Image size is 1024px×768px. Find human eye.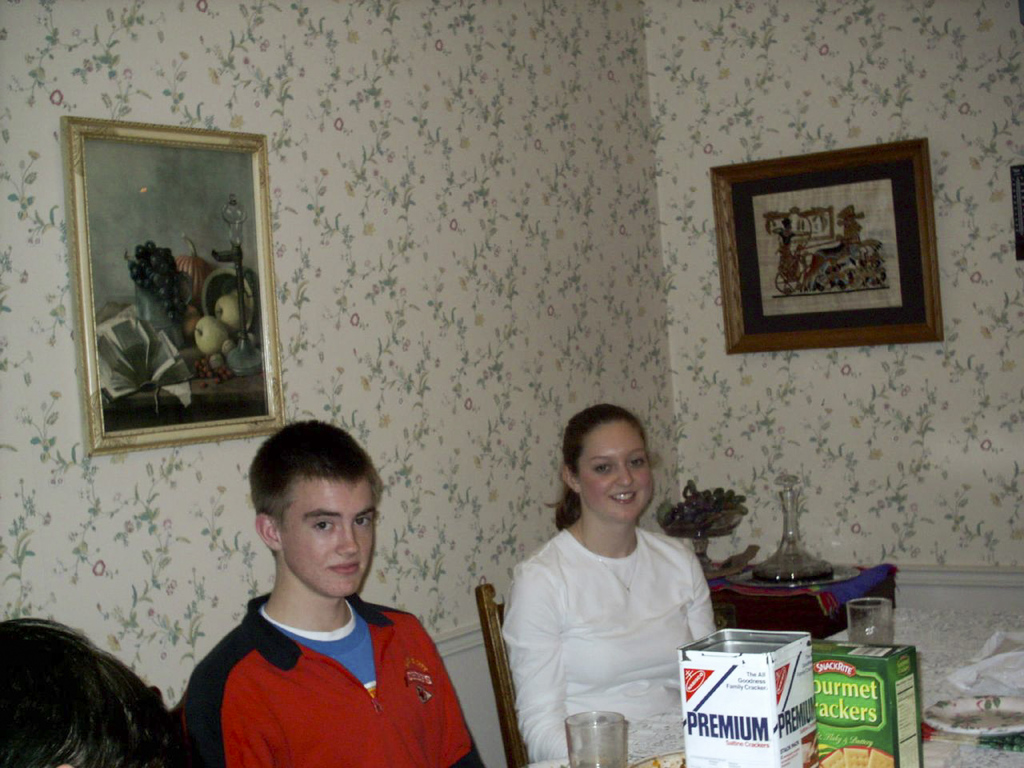
{"left": 590, "top": 462, "right": 611, "bottom": 480}.
